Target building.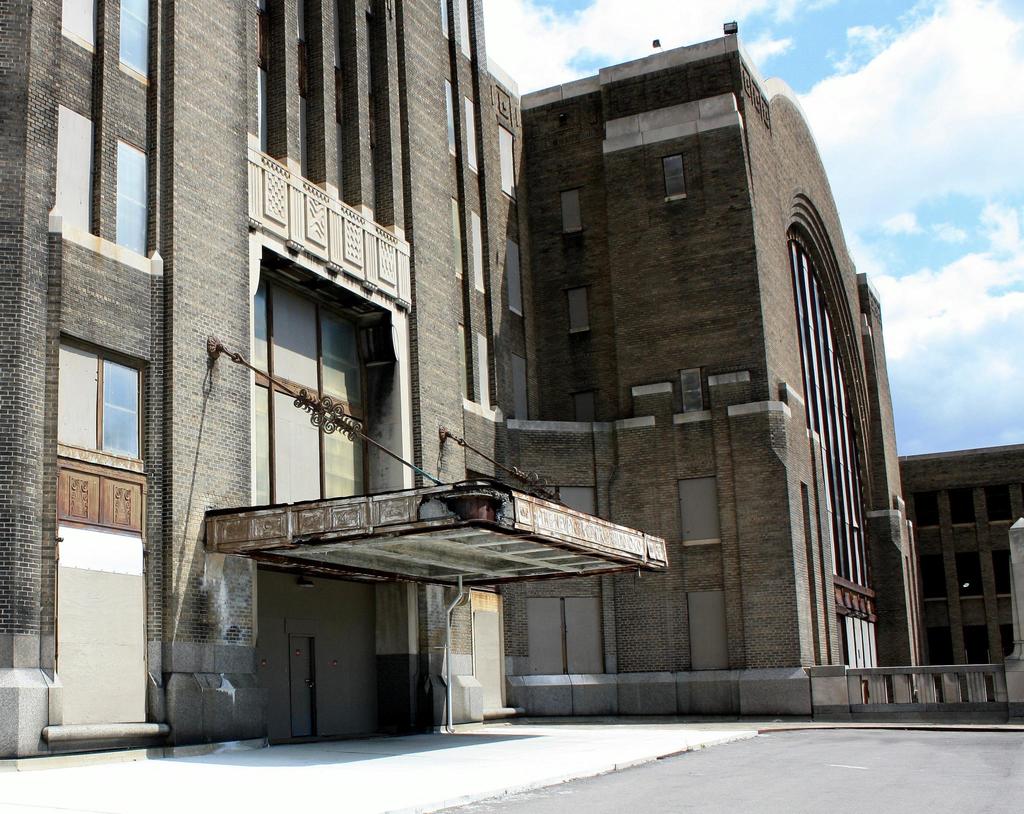
Target region: [0, 0, 1023, 775].
